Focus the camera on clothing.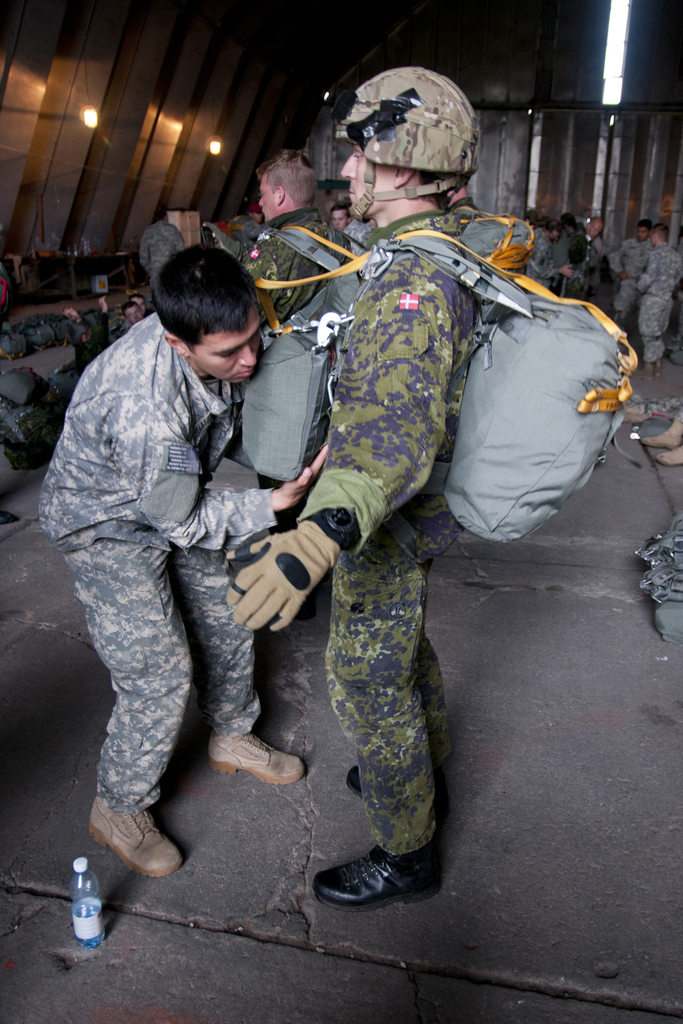
Focus region: BBox(295, 207, 475, 855).
